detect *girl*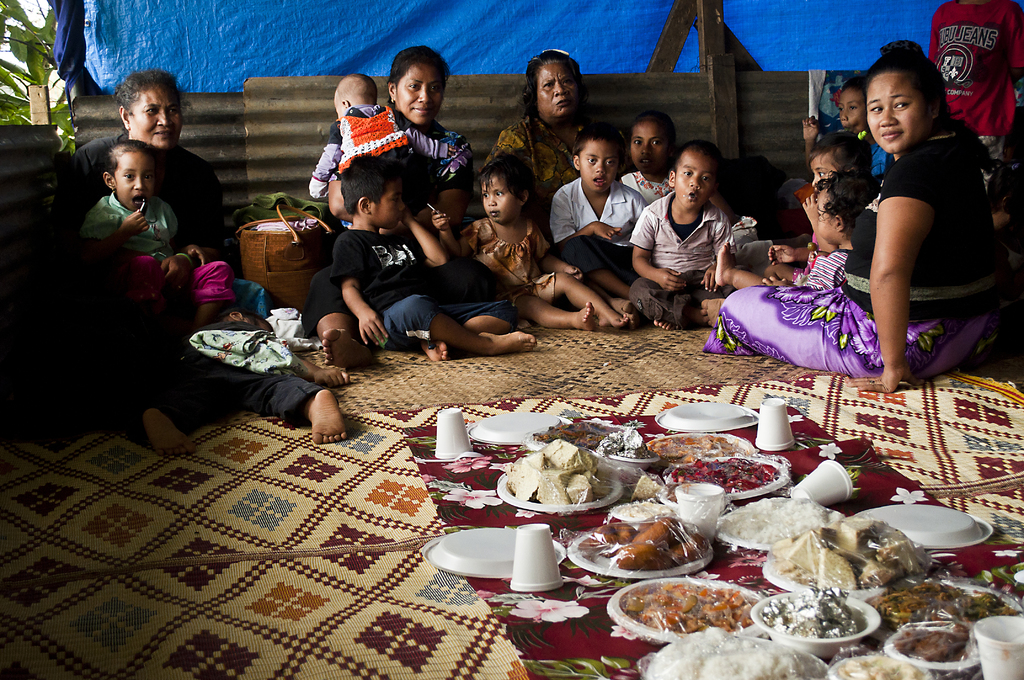
{"left": 88, "top": 140, "right": 236, "bottom": 343}
